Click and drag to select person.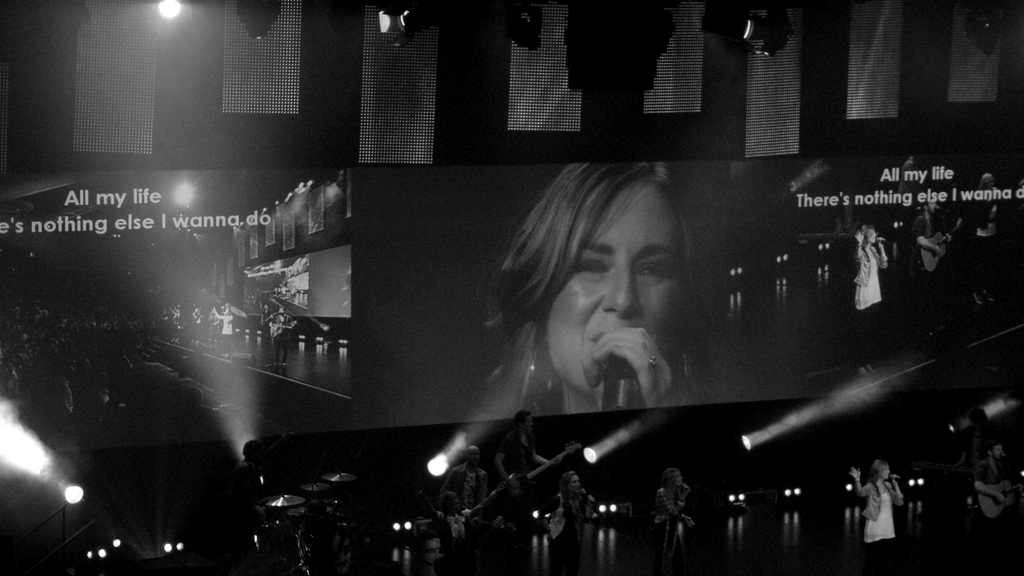
Selection: (844,453,902,572).
